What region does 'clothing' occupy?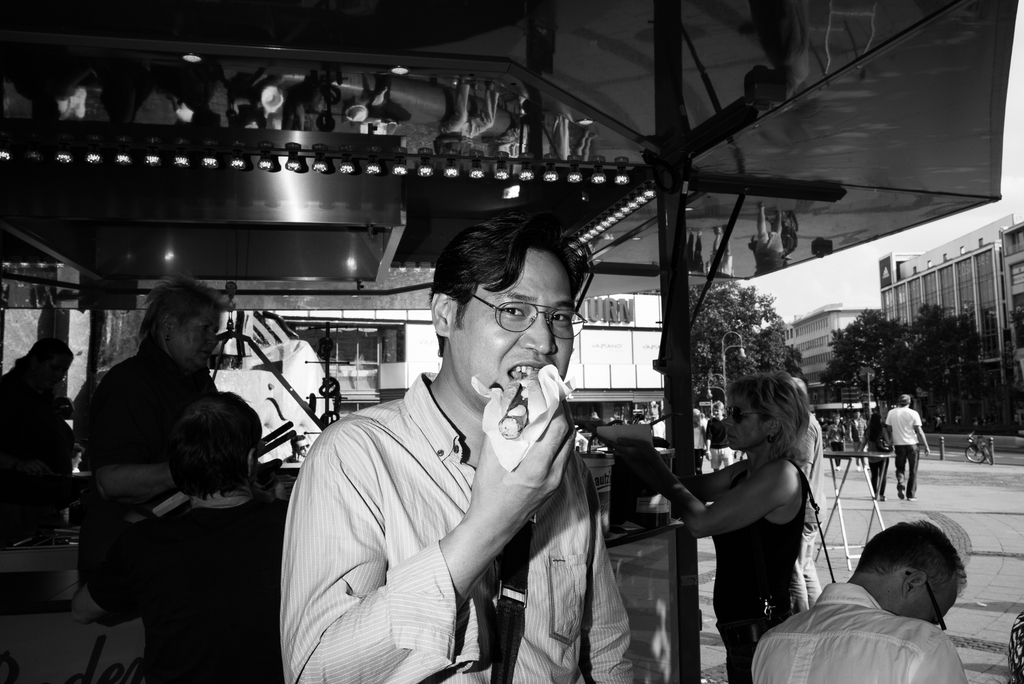
<bbox>881, 405, 922, 499</bbox>.
